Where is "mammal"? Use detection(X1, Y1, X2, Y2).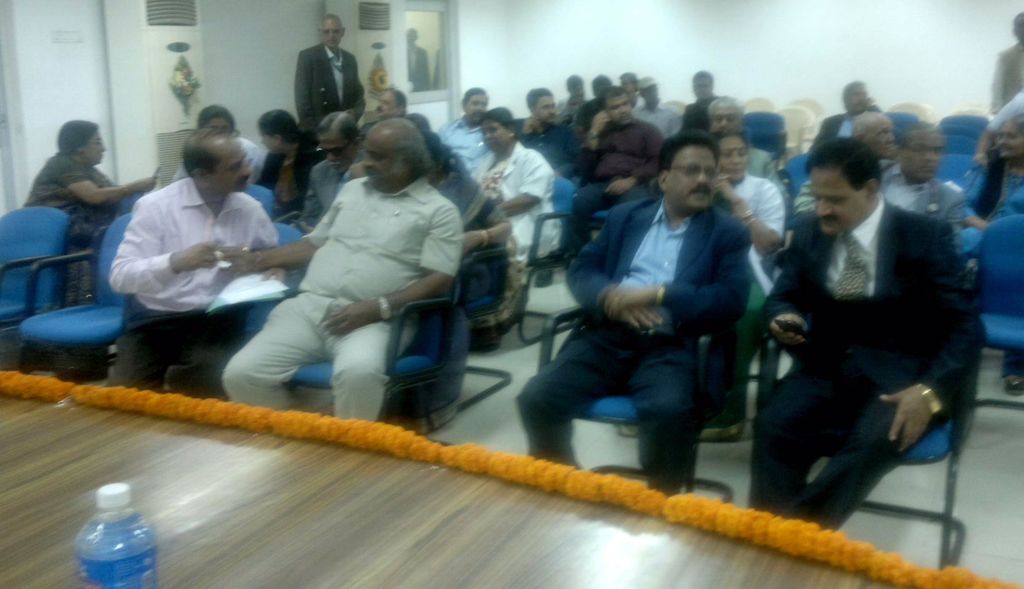
detection(435, 85, 499, 172).
